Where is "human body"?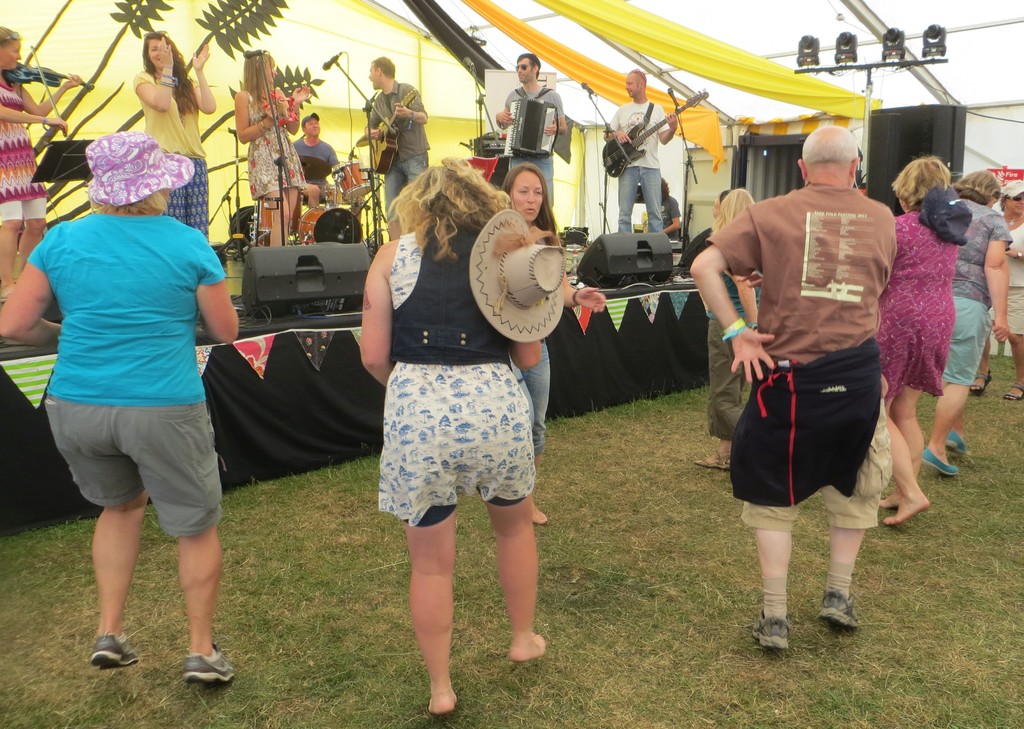
[132,33,218,246].
